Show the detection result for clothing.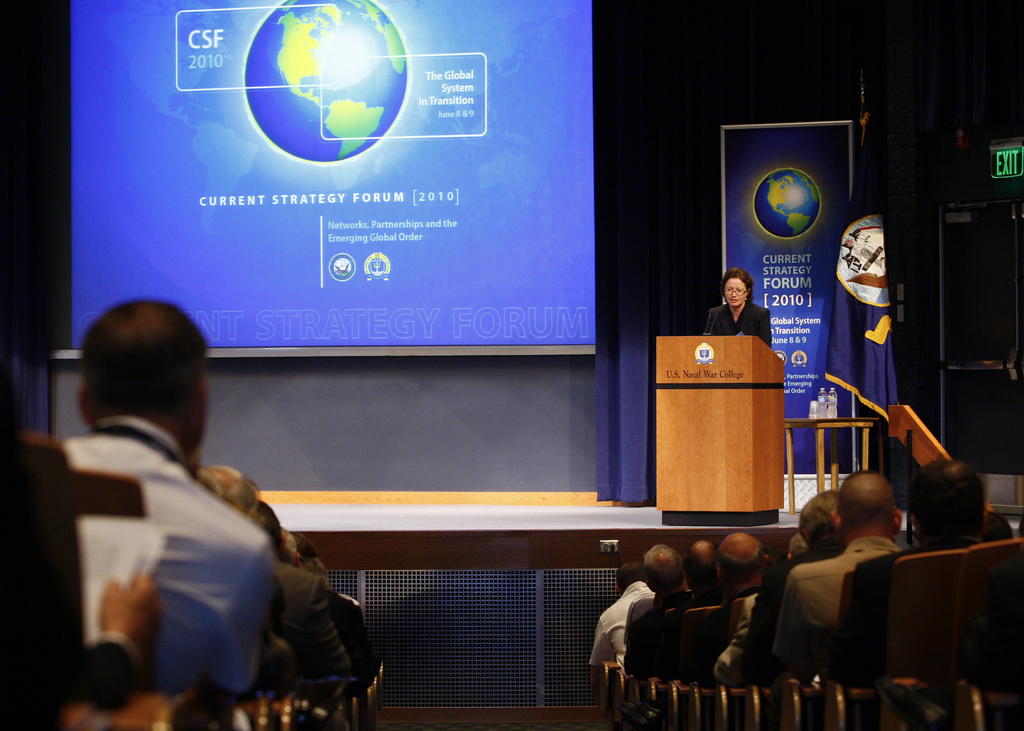
crop(705, 297, 769, 349).
